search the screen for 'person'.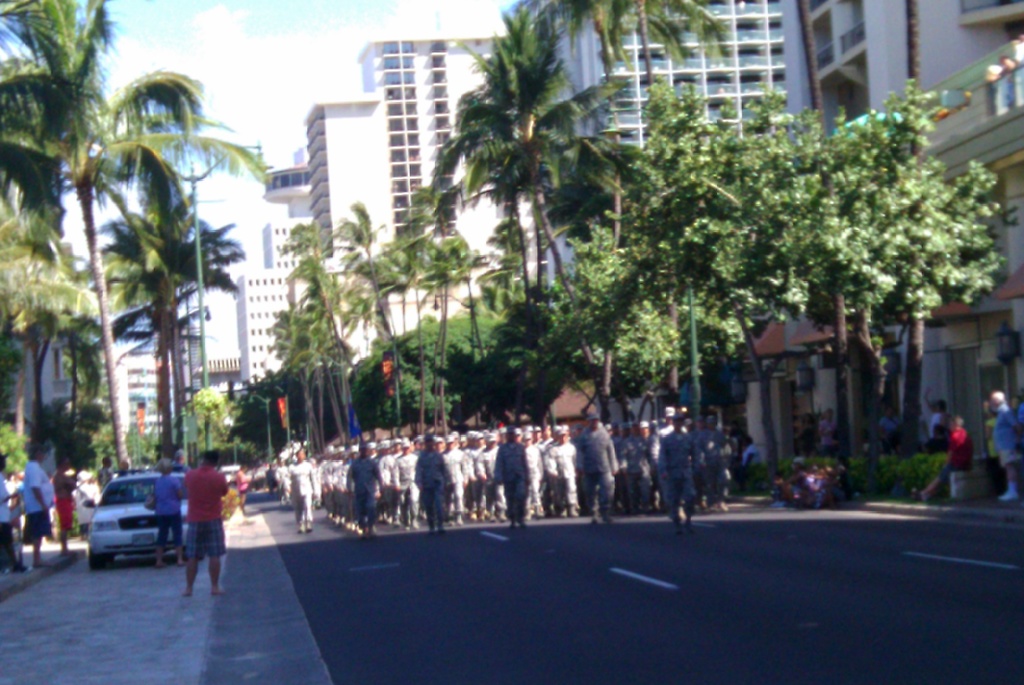
Found at Rect(20, 448, 50, 568).
